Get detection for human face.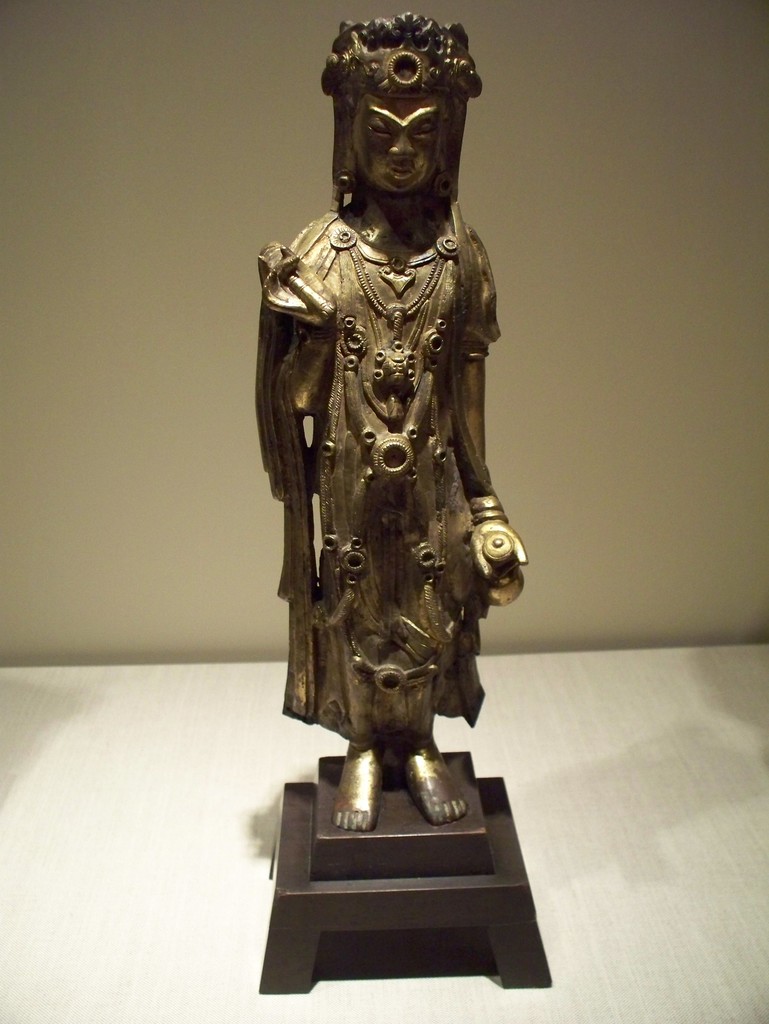
Detection: x1=353, y1=95, x2=438, y2=198.
